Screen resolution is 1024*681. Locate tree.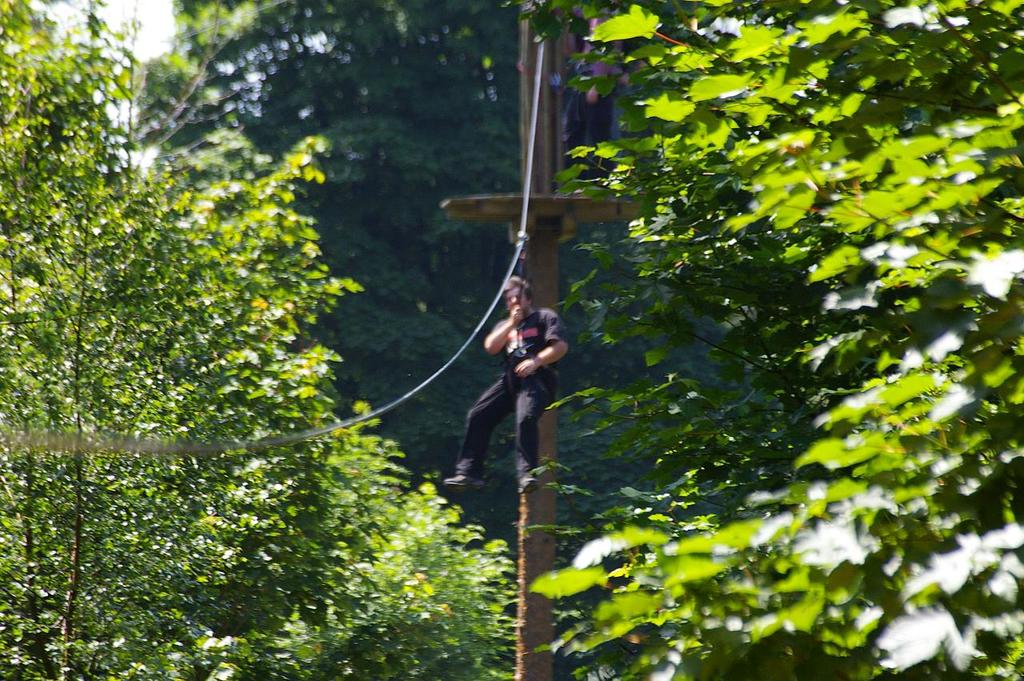
box=[0, 0, 514, 680].
